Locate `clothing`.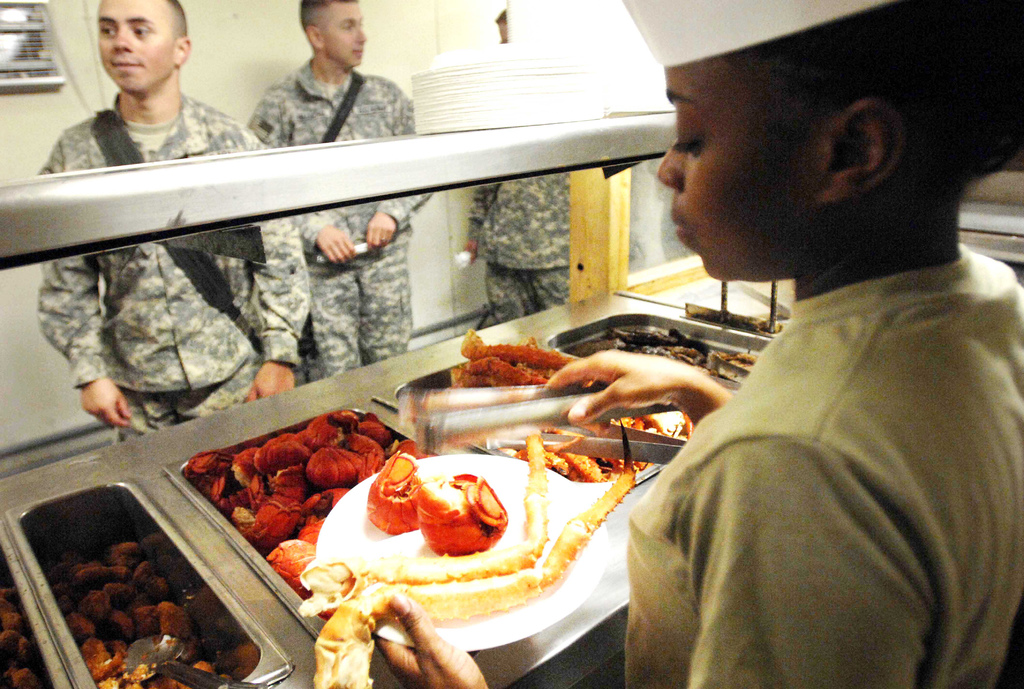
Bounding box: x1=255 y1=52 x2=438 y2=369.
